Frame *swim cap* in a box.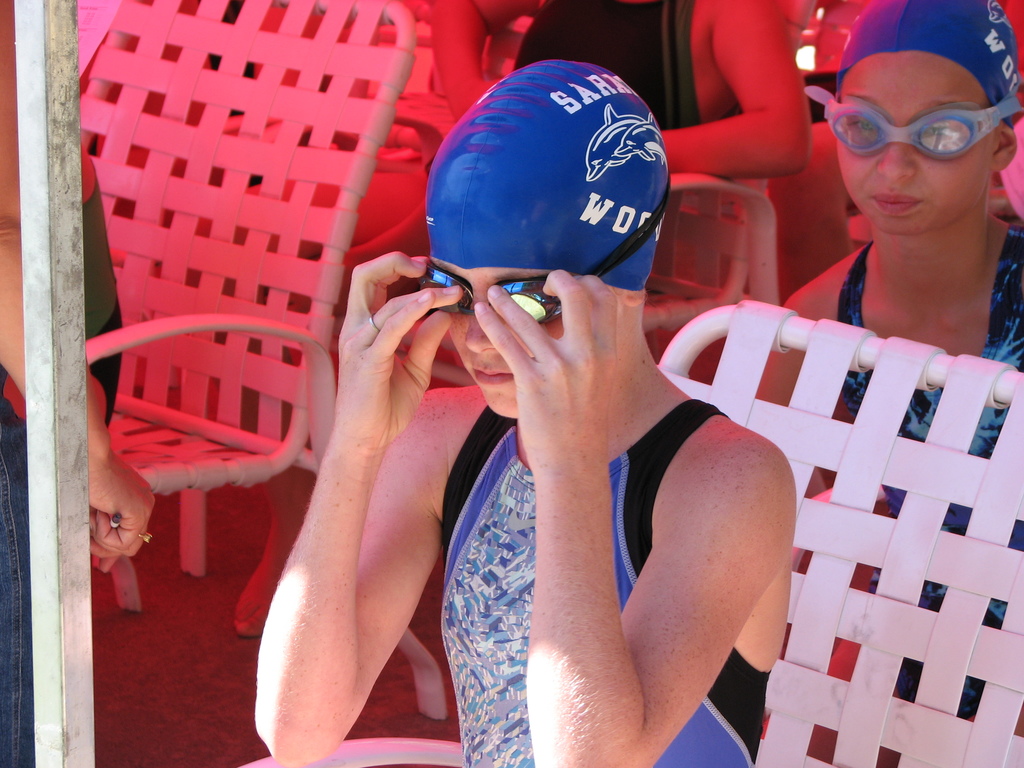
bbox=(424, 58, 668, 287).
